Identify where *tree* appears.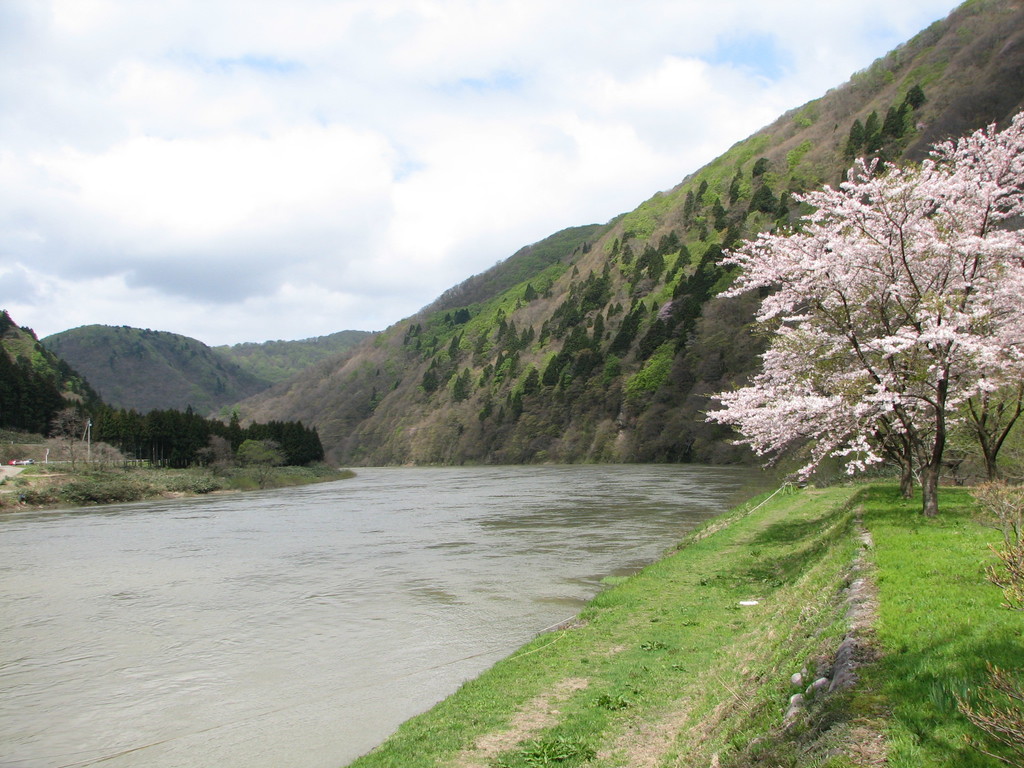
Appears at (x1=479, y1=362, x2=495, y2=385).
